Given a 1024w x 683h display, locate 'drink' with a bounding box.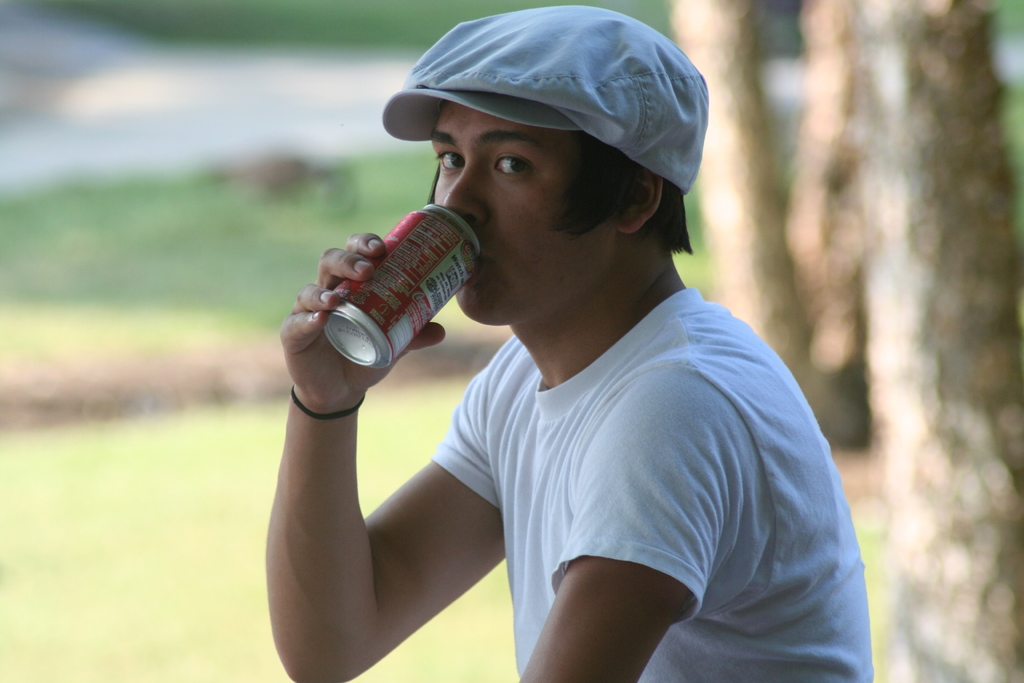
Located: crop(321, 202, 484, 374).
